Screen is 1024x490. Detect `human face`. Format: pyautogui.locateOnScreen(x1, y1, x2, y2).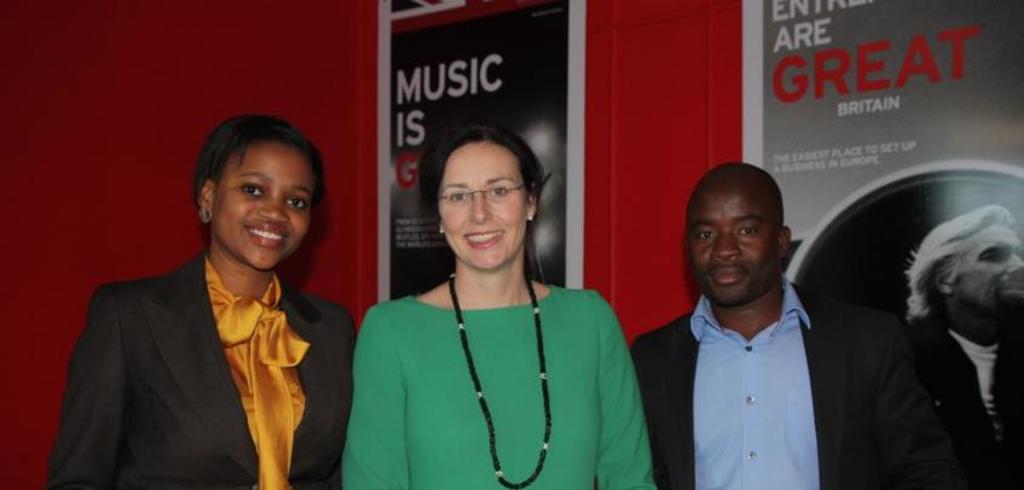
pyautogui.locateOnScreen(440, 145, 527, 270).
